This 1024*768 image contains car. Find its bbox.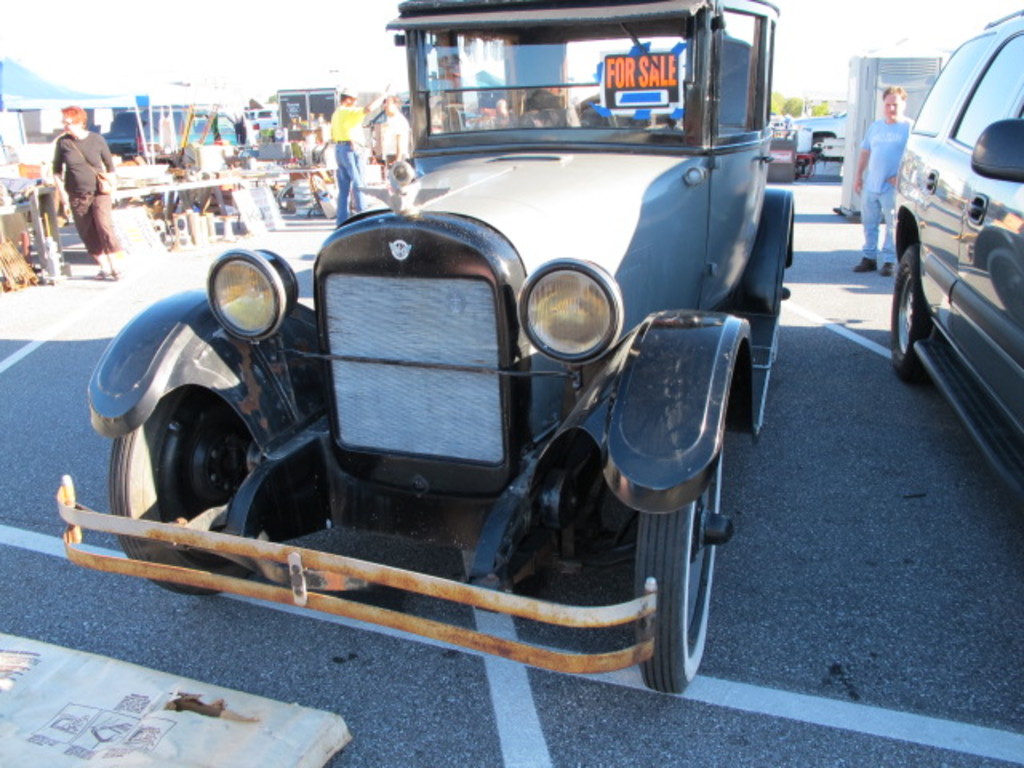
(left=50, top=0, right=798, bottom=698).
